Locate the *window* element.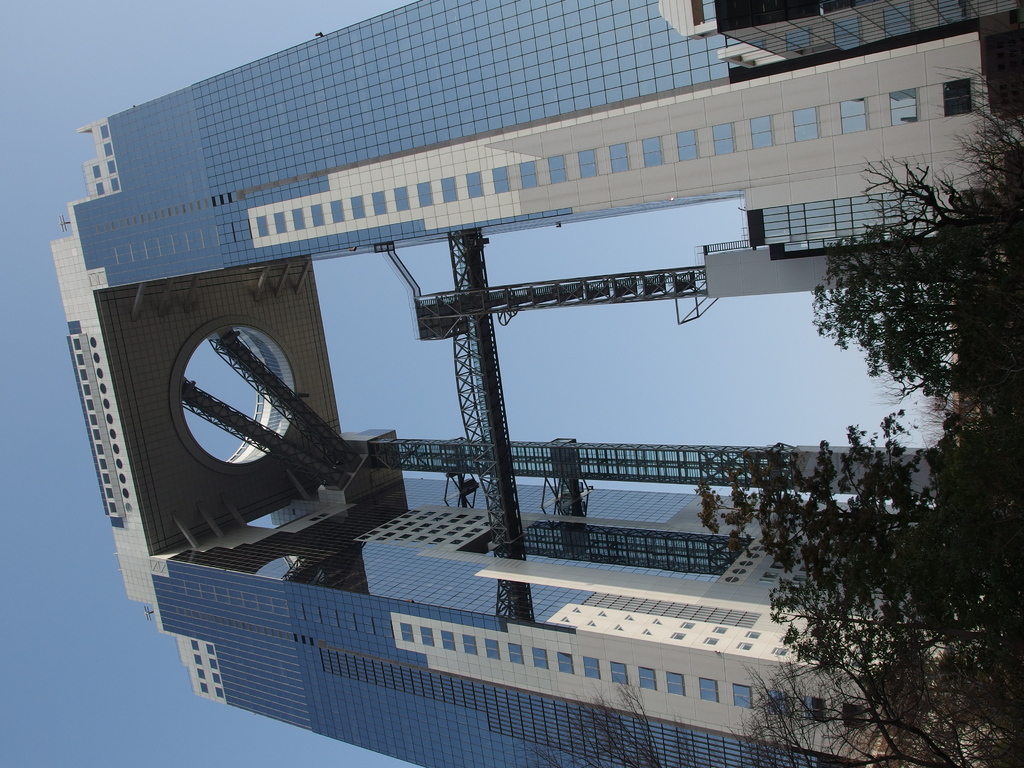
Element bbox: select_region(509, 643, 524, 666).
